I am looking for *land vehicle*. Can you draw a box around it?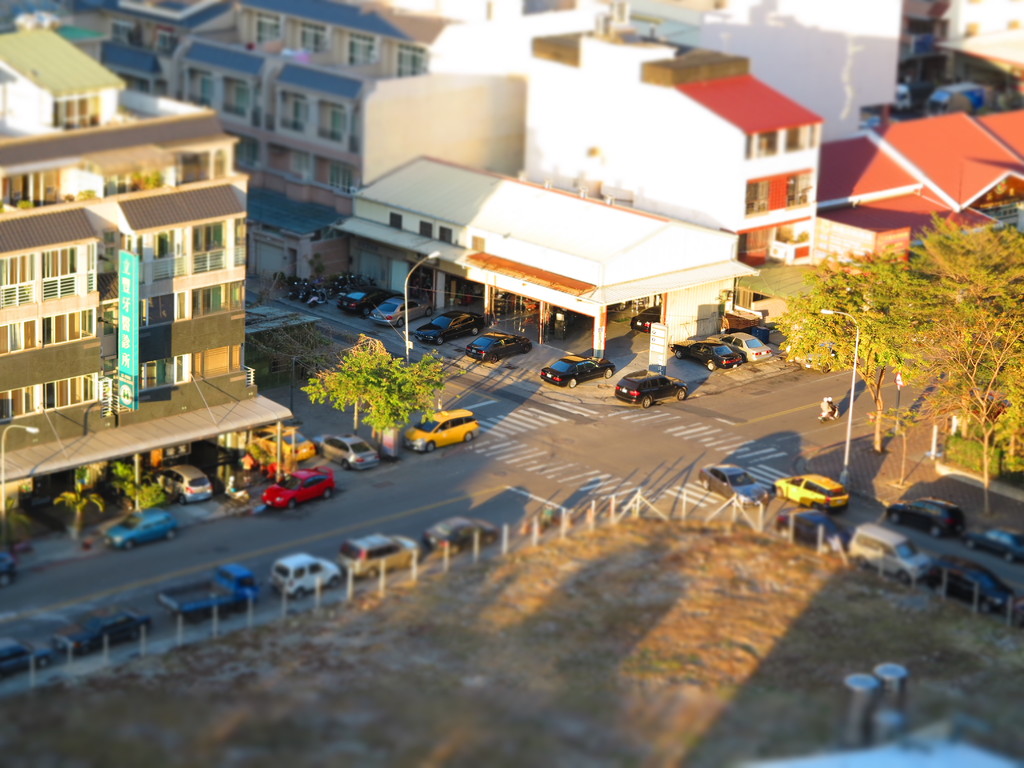
Sure, the bounding box is {"left": 463, "top": 332, "right": 533, "bottom": 364}.
